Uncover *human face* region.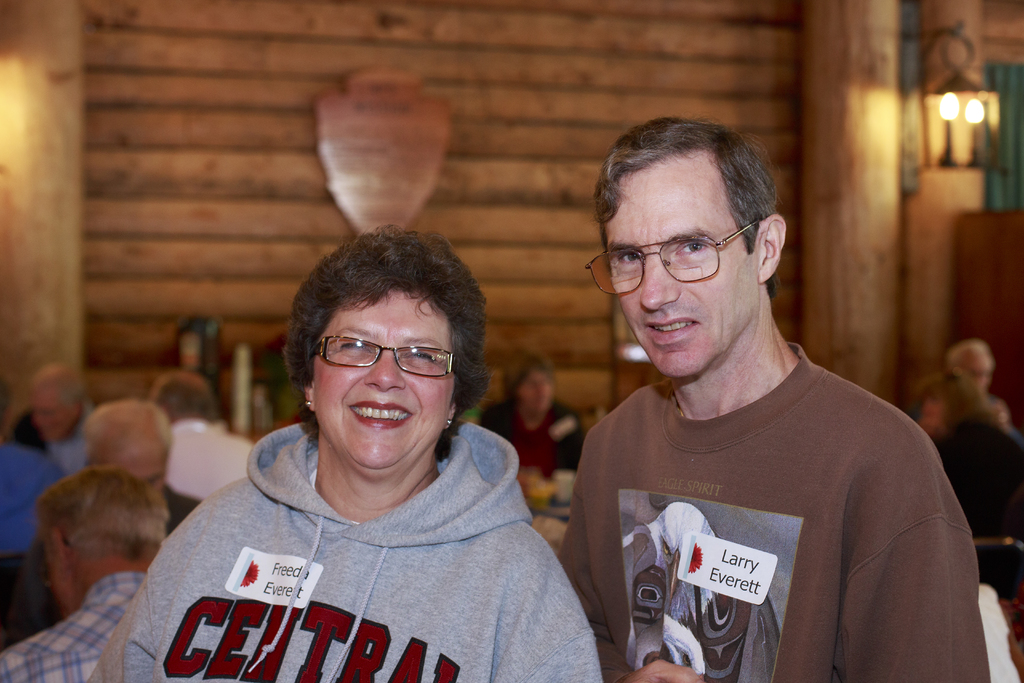
Uncovered: 314 292 453 466.
